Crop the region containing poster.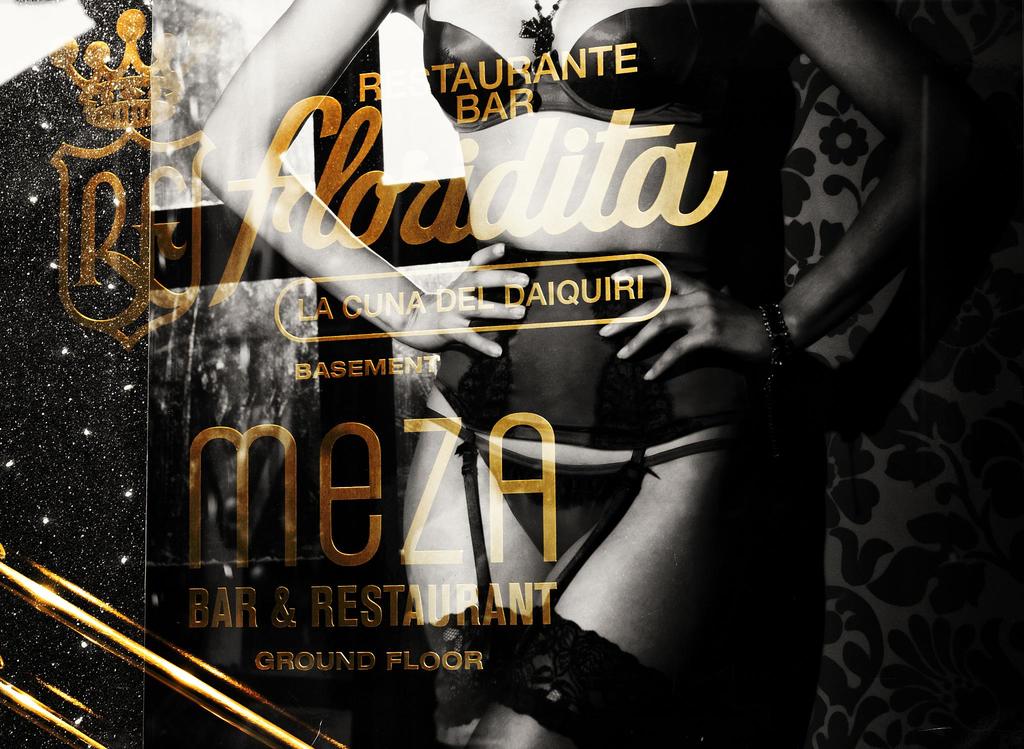
Crop region: <region>0, 0, 1023, 748</region>.
